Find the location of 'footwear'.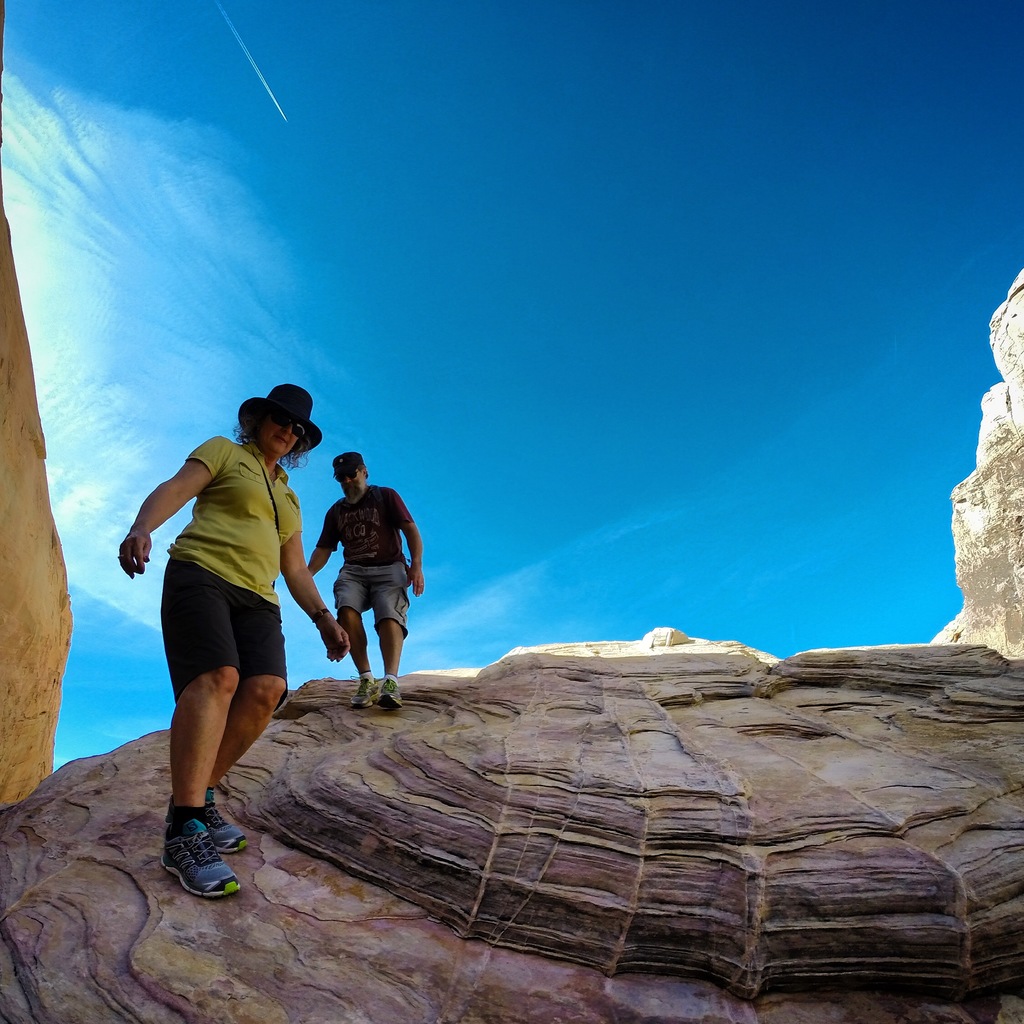
Location: [204,803,248,853].
